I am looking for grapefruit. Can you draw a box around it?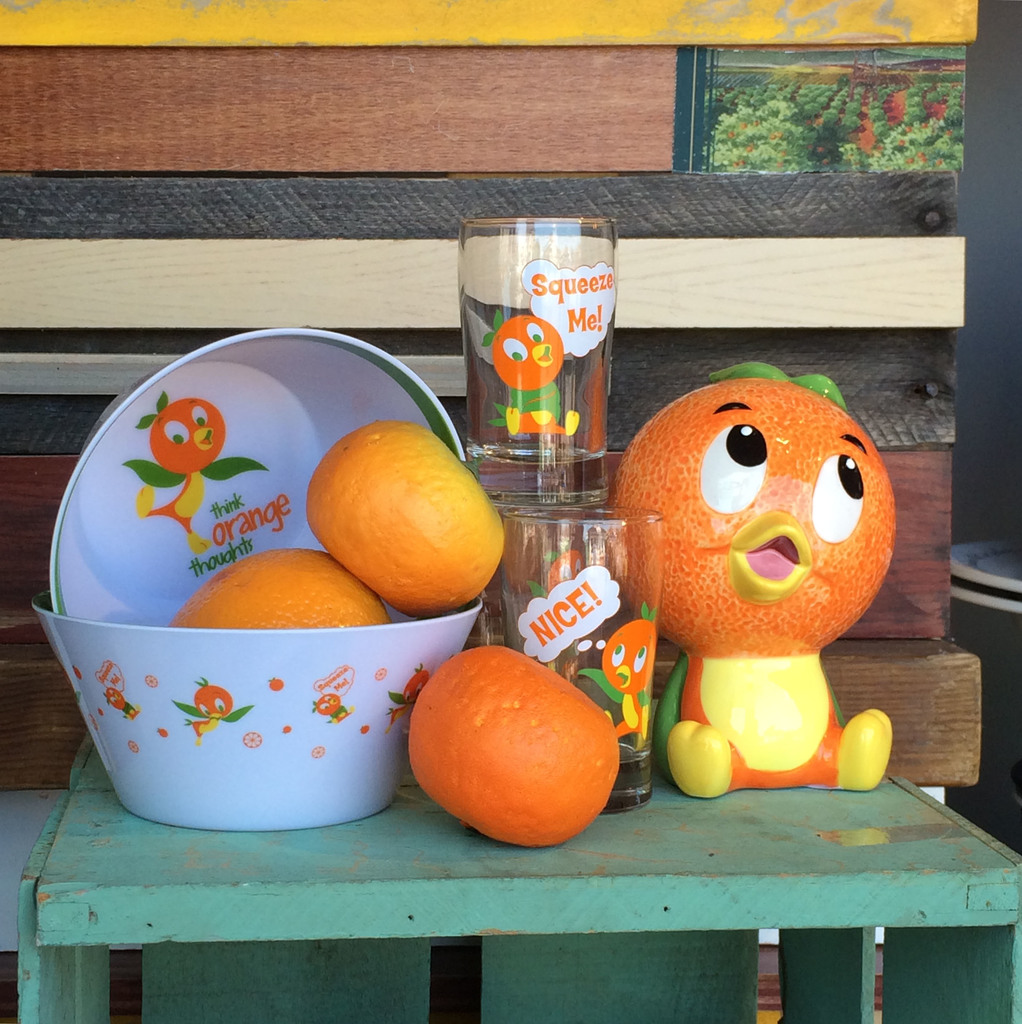
Sure, the bounding box is 167/547/385/631.
